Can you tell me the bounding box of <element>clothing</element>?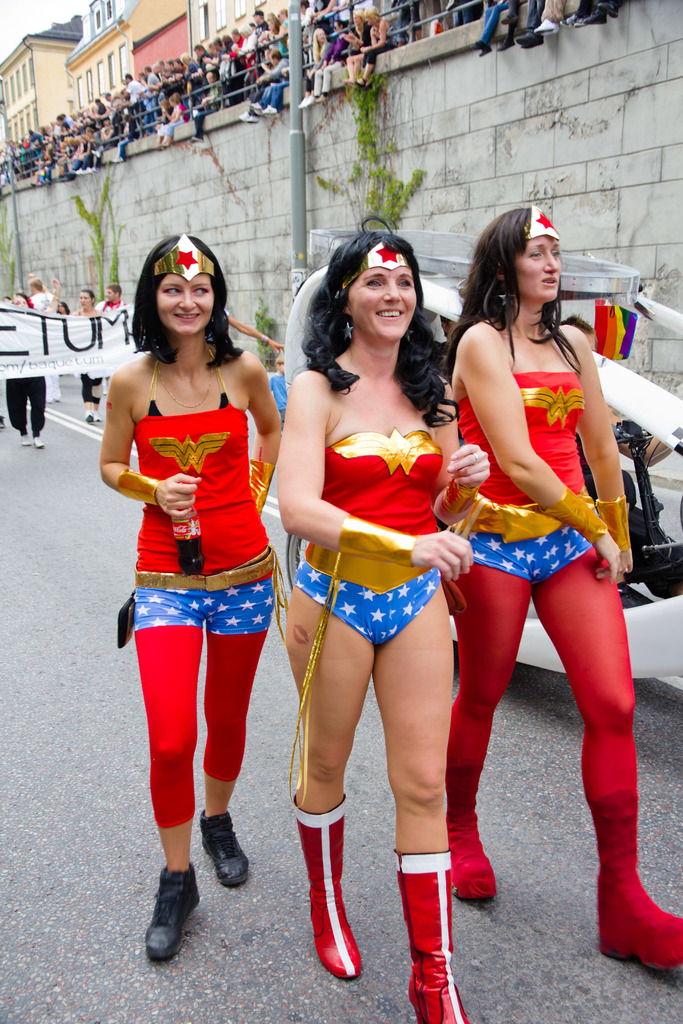
438, 371, 662, 888.
